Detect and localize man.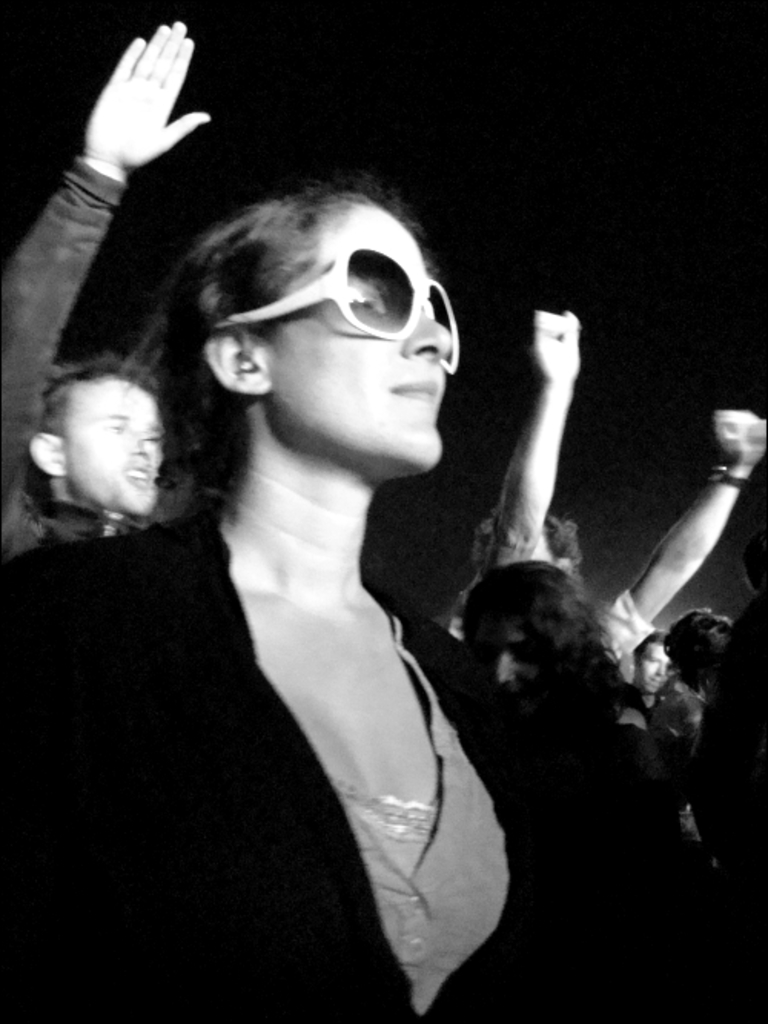
Localized at <bbox>449, 302, 766, 651</bbox>.
